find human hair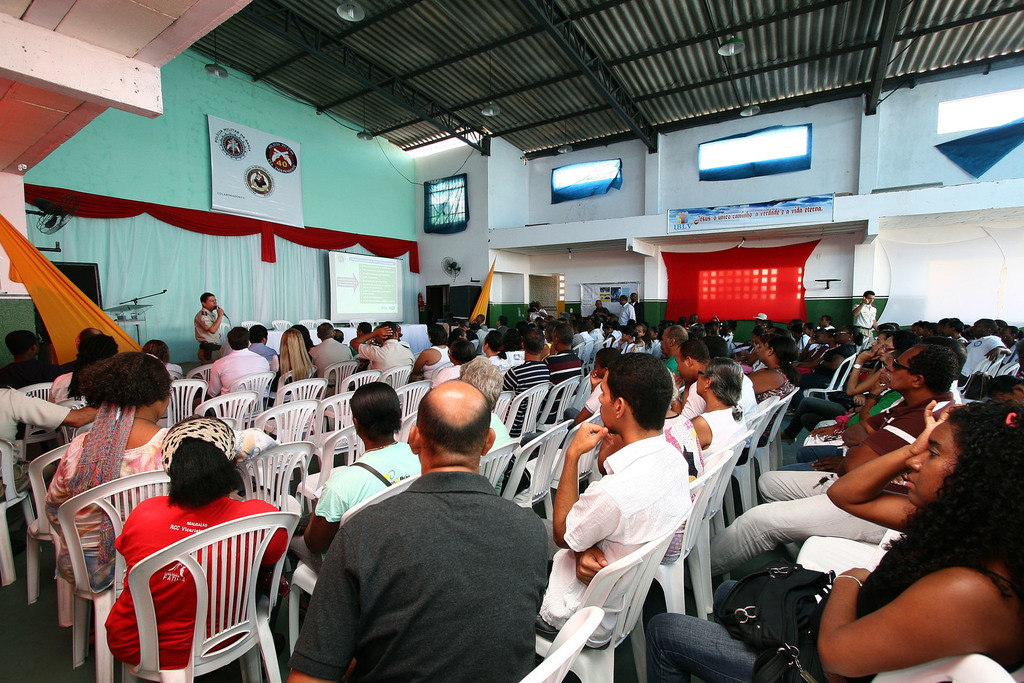
locate(486, 325, 504, 349)
